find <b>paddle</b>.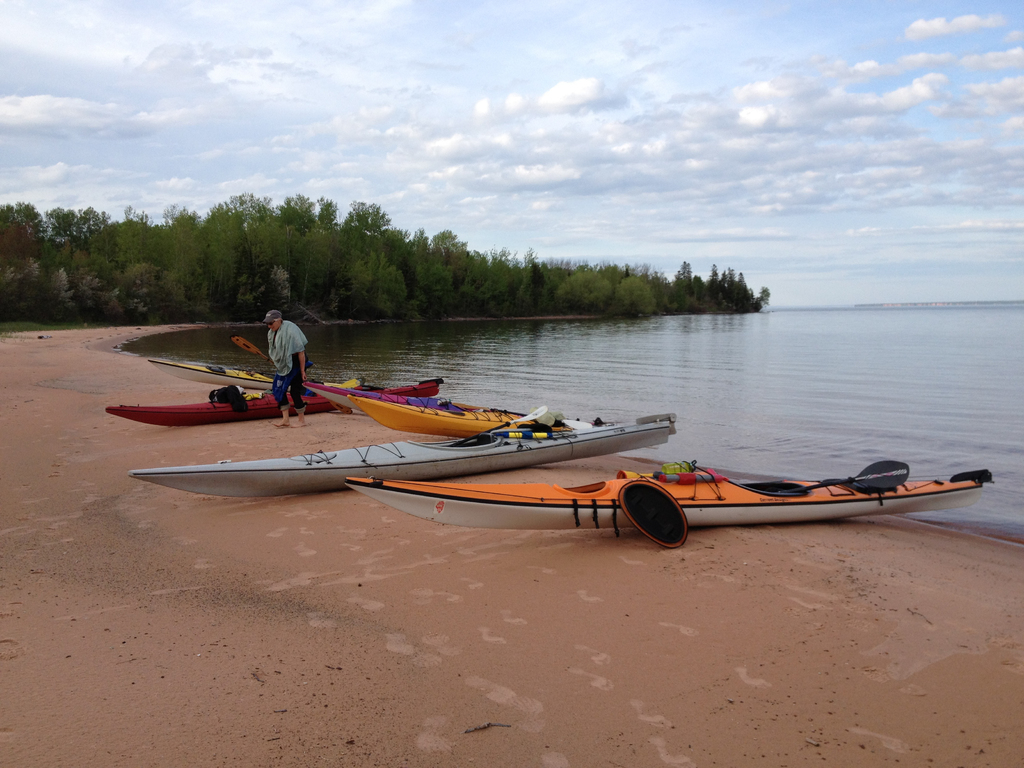
box=[490, 408, 591, 429].
